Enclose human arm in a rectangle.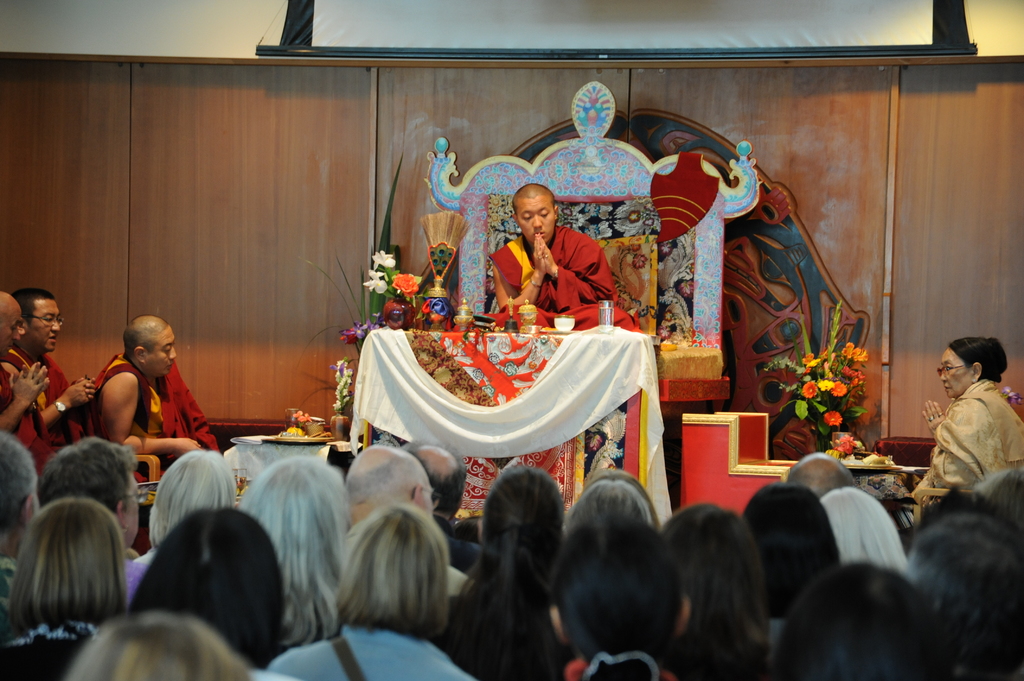
41,377,100,431.
